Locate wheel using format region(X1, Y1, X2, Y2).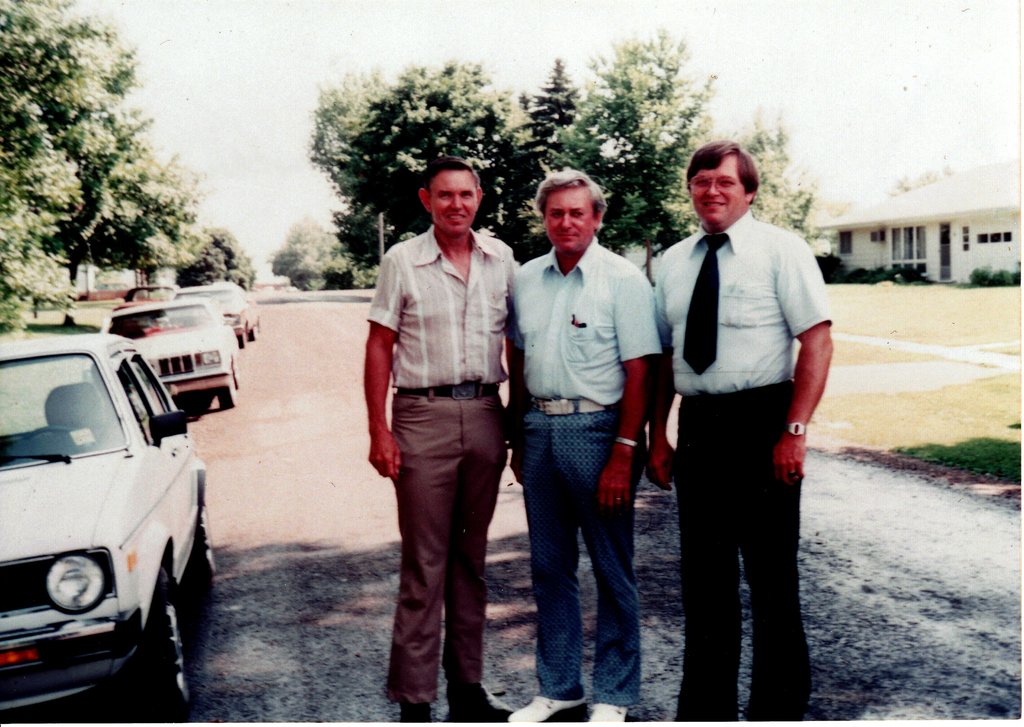
region(215, 379, 235, 407).
